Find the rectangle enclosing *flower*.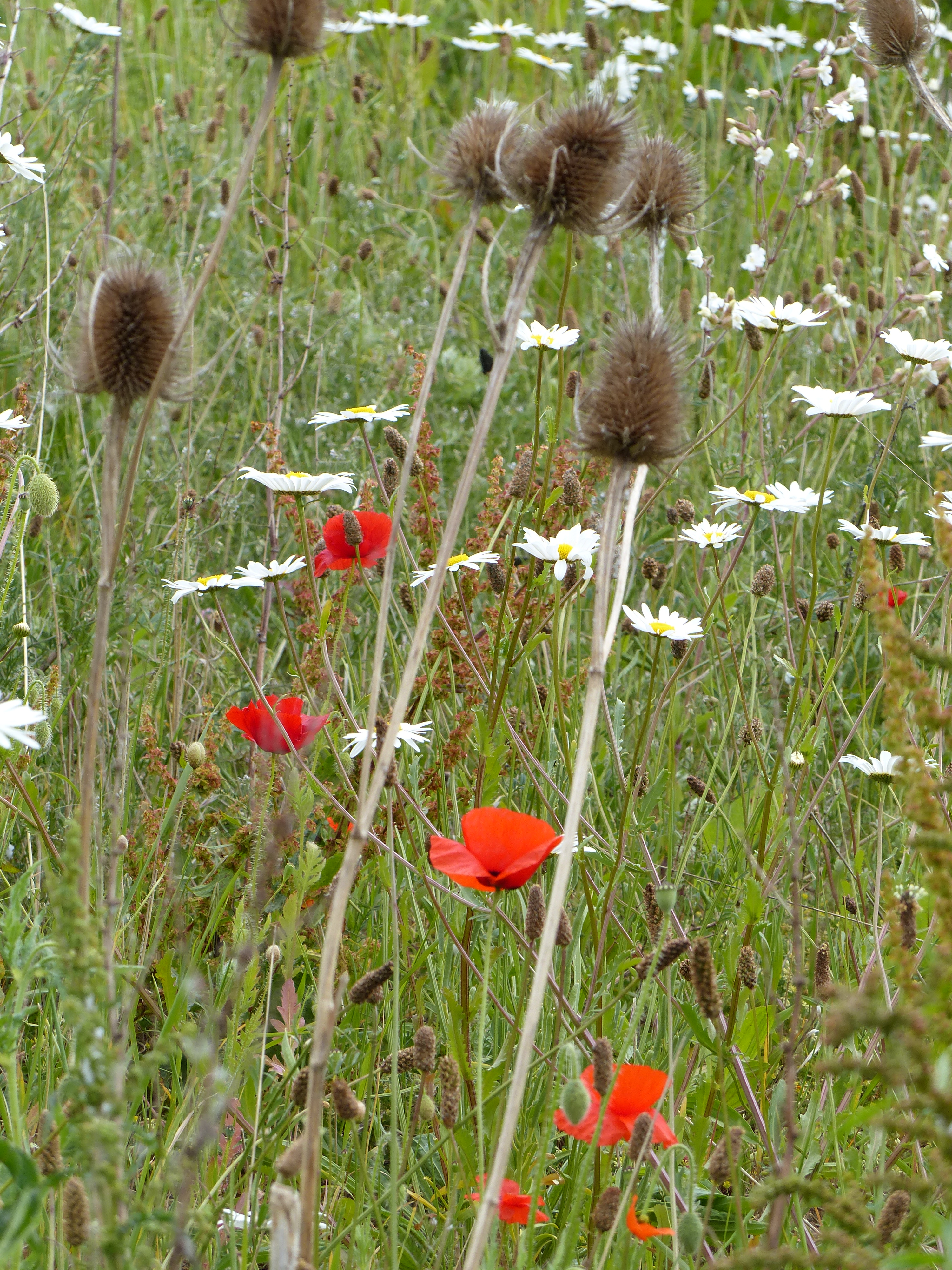
crop(129, 175, 156, 184).
